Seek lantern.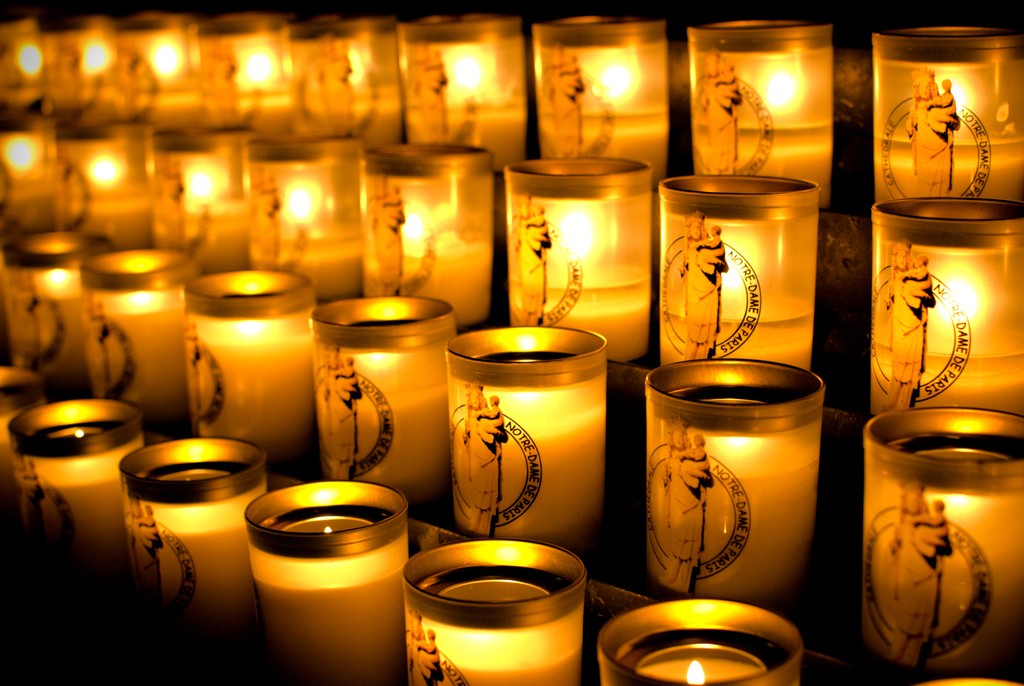
region(863, 410, 1023, 675).
